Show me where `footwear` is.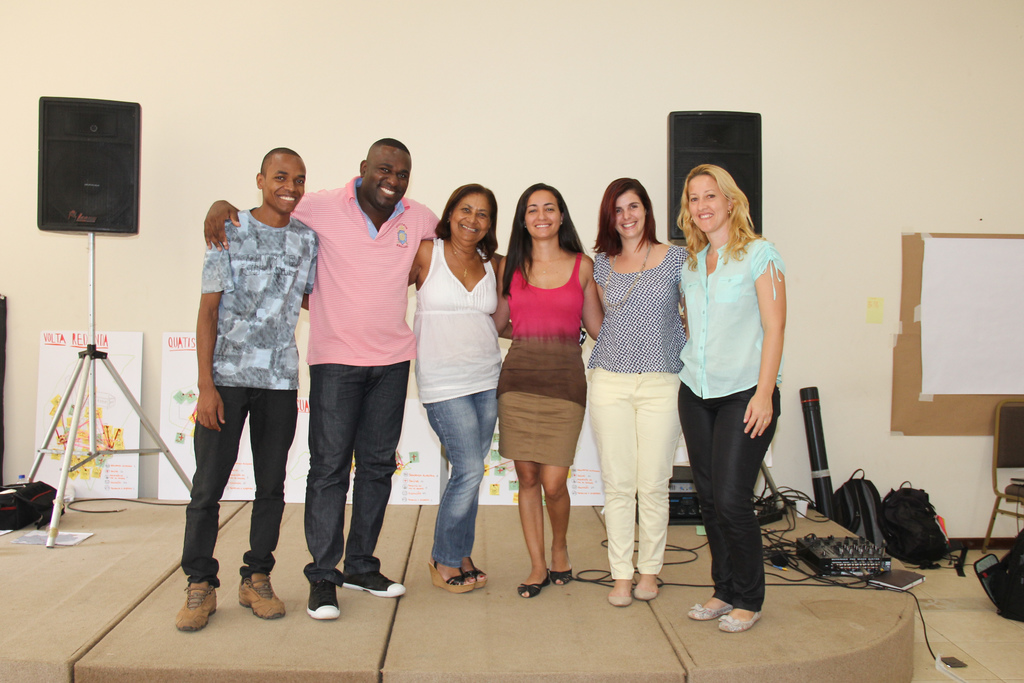
`footwear` is at [x1=347, y1=572, x2=411, y2=596].
